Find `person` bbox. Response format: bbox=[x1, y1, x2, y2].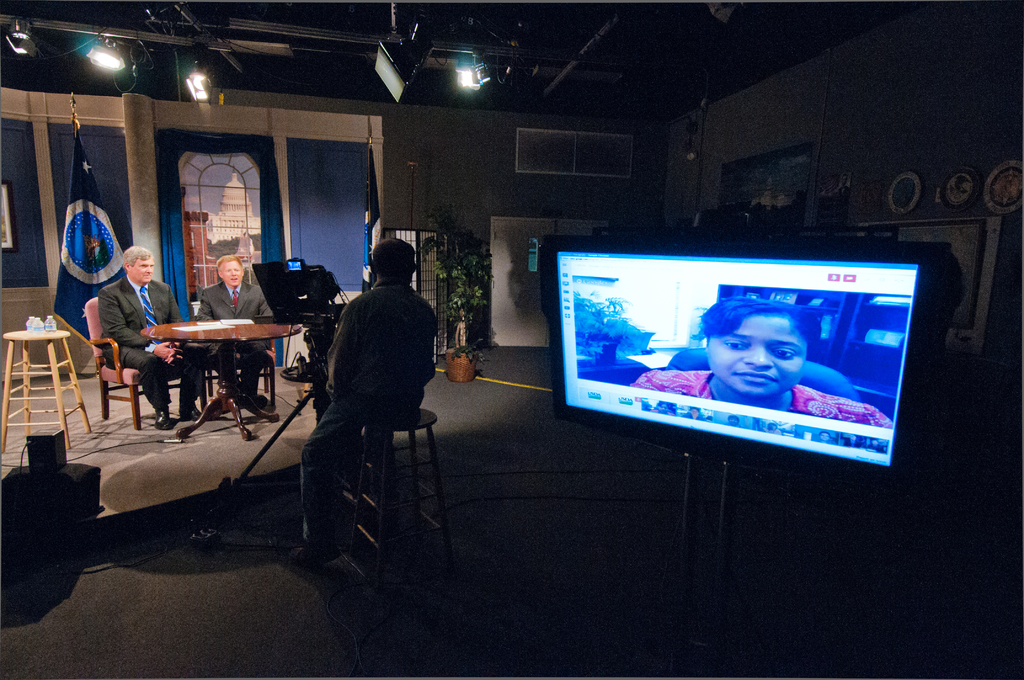
bbox=[196, 253, 273, 409].
